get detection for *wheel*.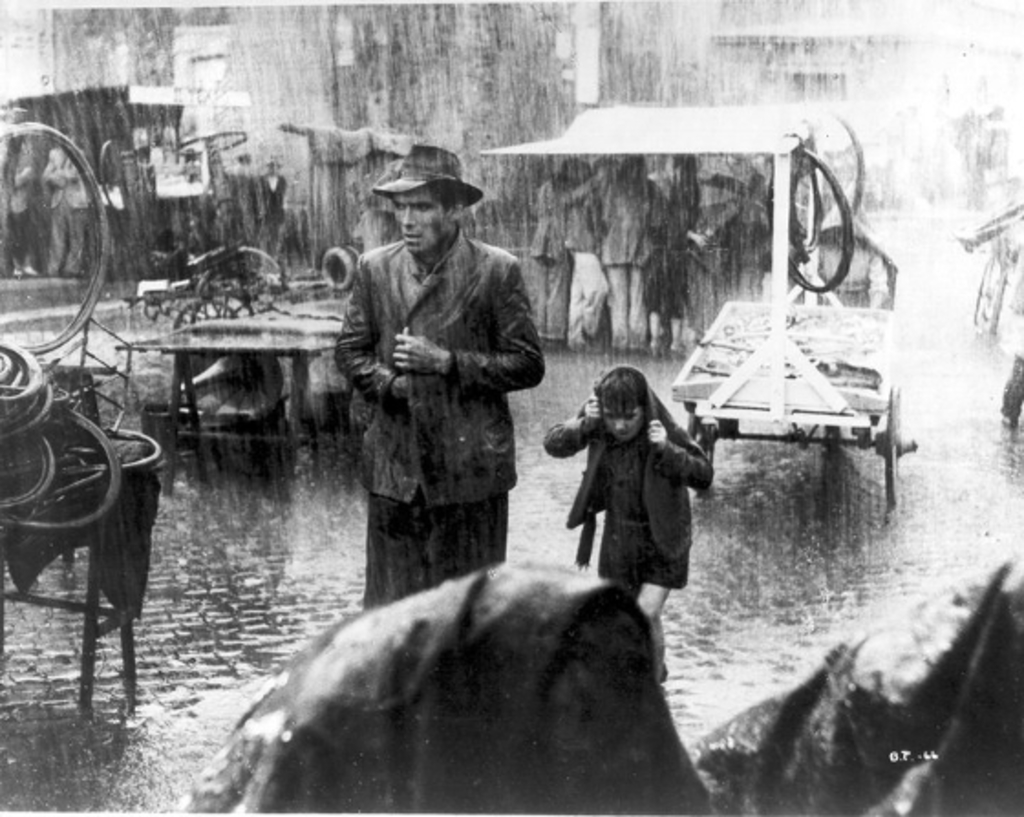
Detection: (7, 411, 121, 528).
